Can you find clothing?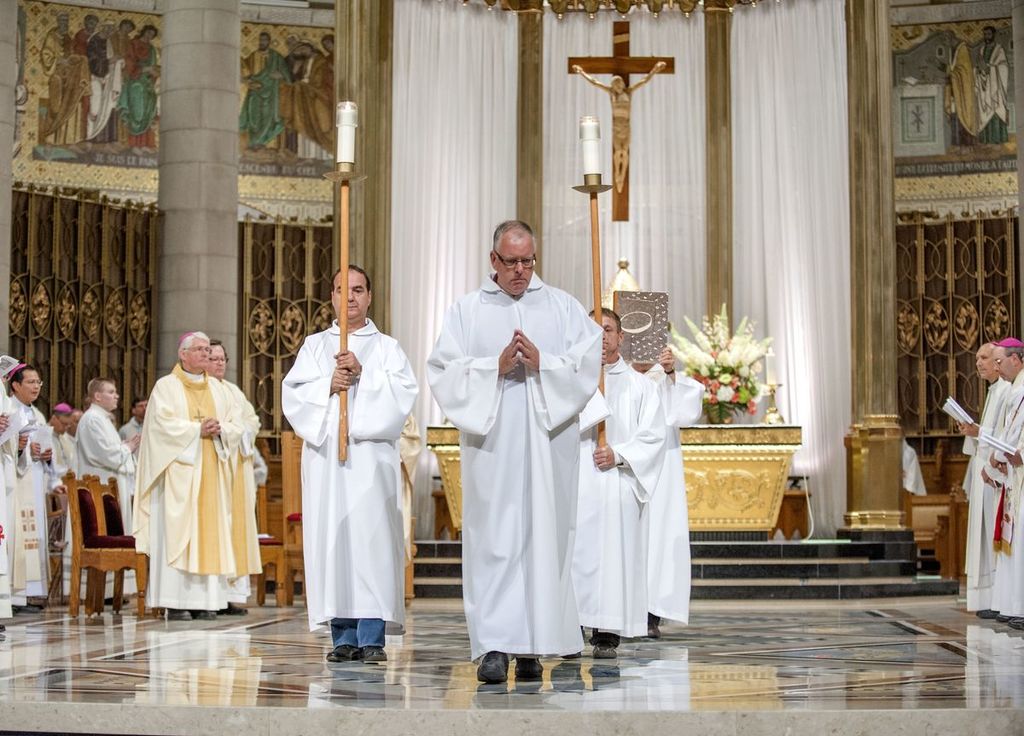
Yes, bounding box: [left=217, top=379, right=257, bottom=602].
